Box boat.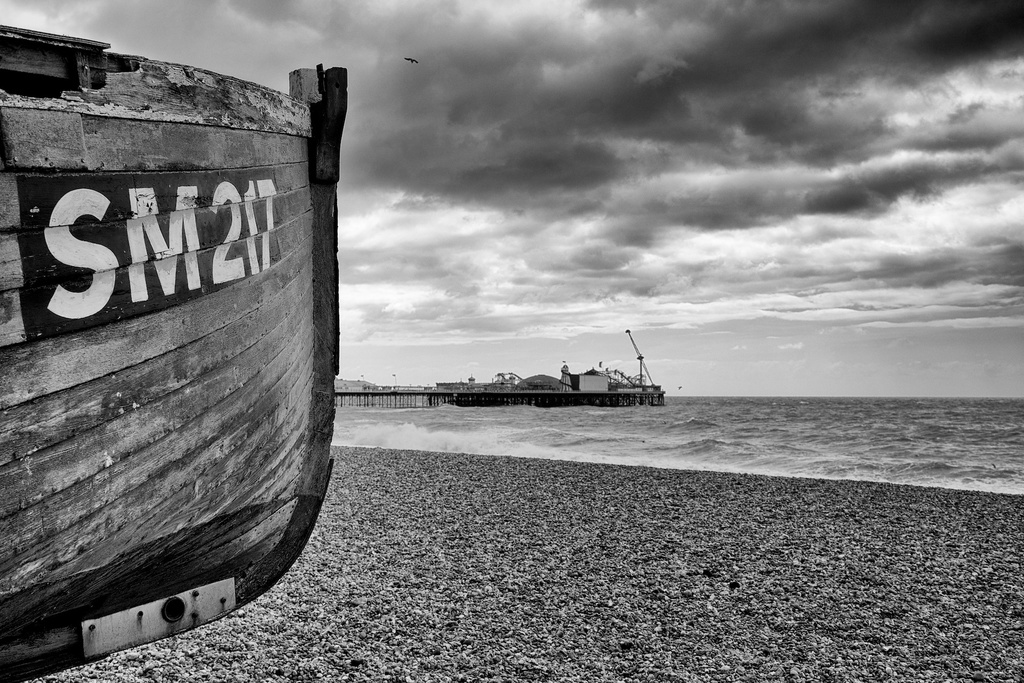
x1=0, y1=22, x2=355, y2=682.
